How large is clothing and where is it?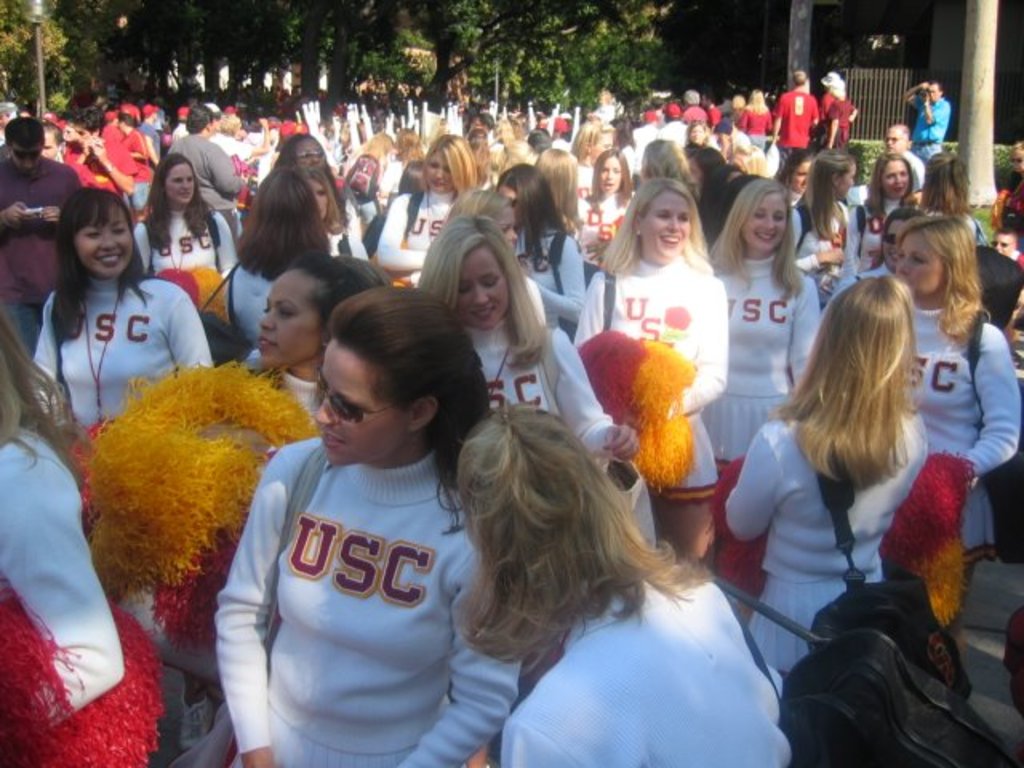
Bounding box: (710,254,824,472).
